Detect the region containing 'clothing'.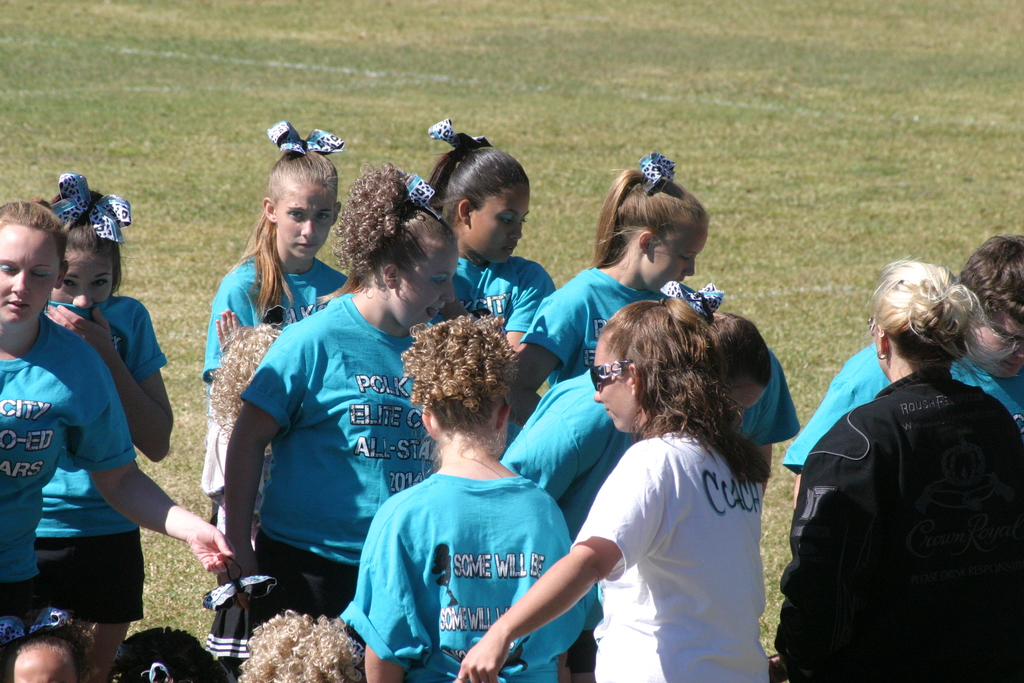
[499, 368, 651, 534].
